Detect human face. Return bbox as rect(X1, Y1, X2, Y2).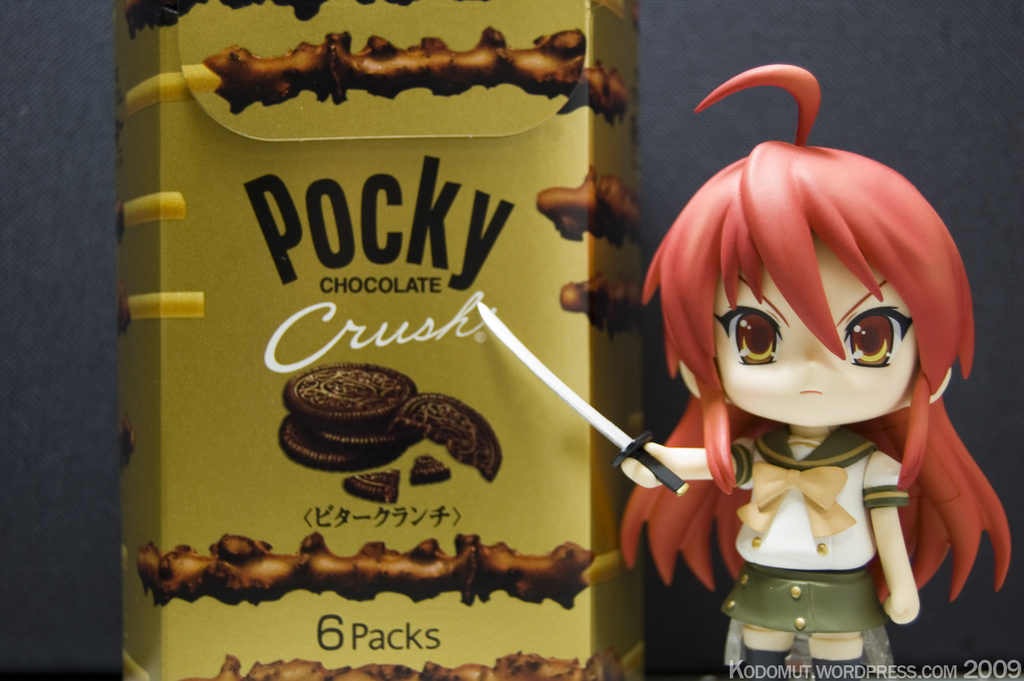
rect(714, 227, 922, 426).
